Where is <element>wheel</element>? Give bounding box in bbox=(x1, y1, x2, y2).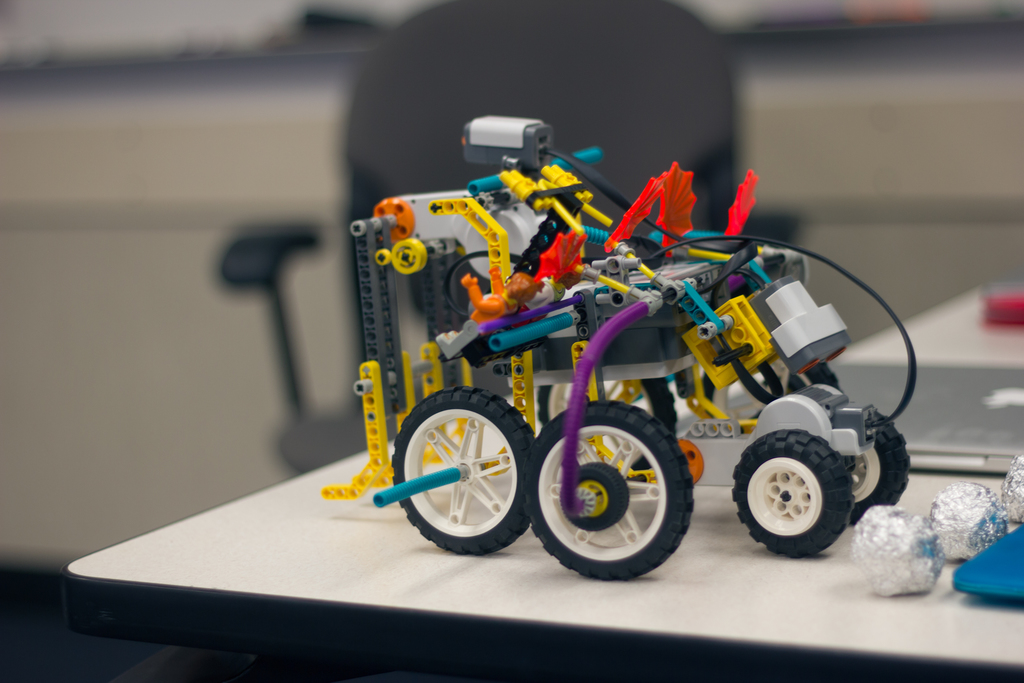
bbox=(536, 376, 680, 481).
